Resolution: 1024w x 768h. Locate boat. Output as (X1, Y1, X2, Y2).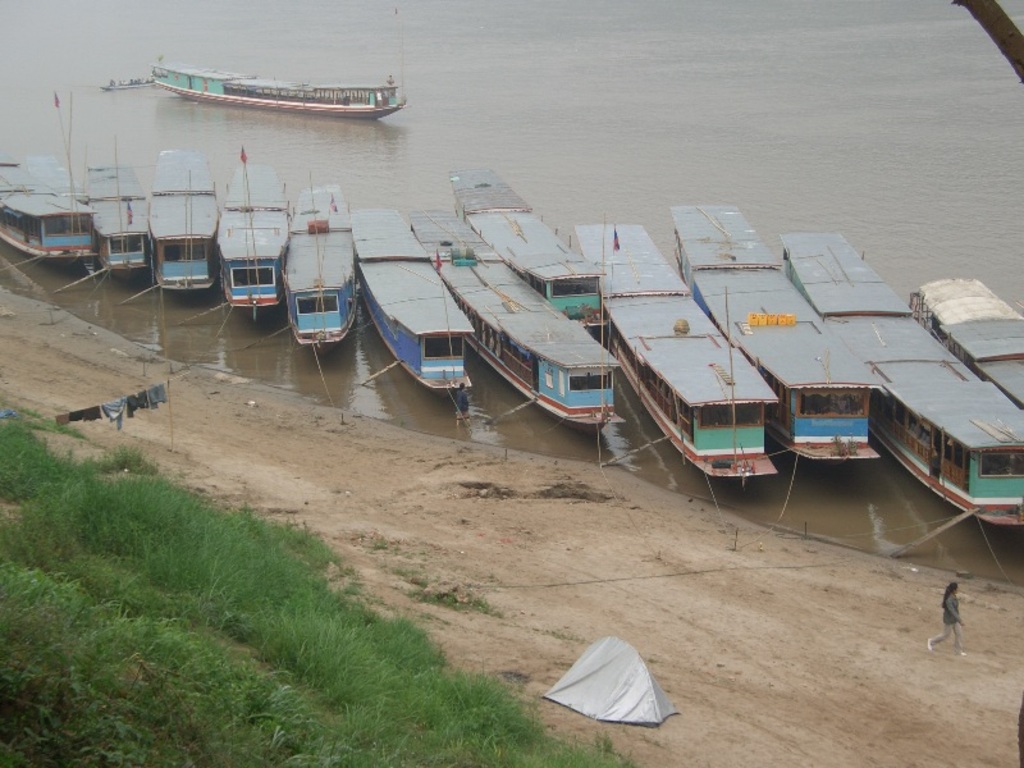
(114, 44, 424, 122).
